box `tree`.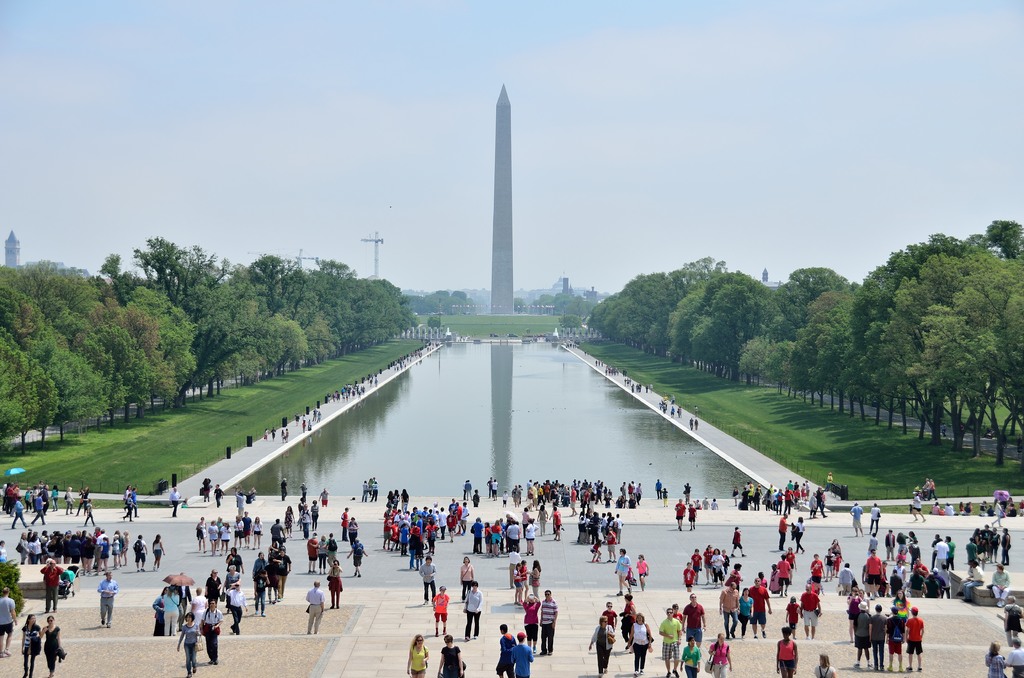
rect(778, 265, 846, 401).
